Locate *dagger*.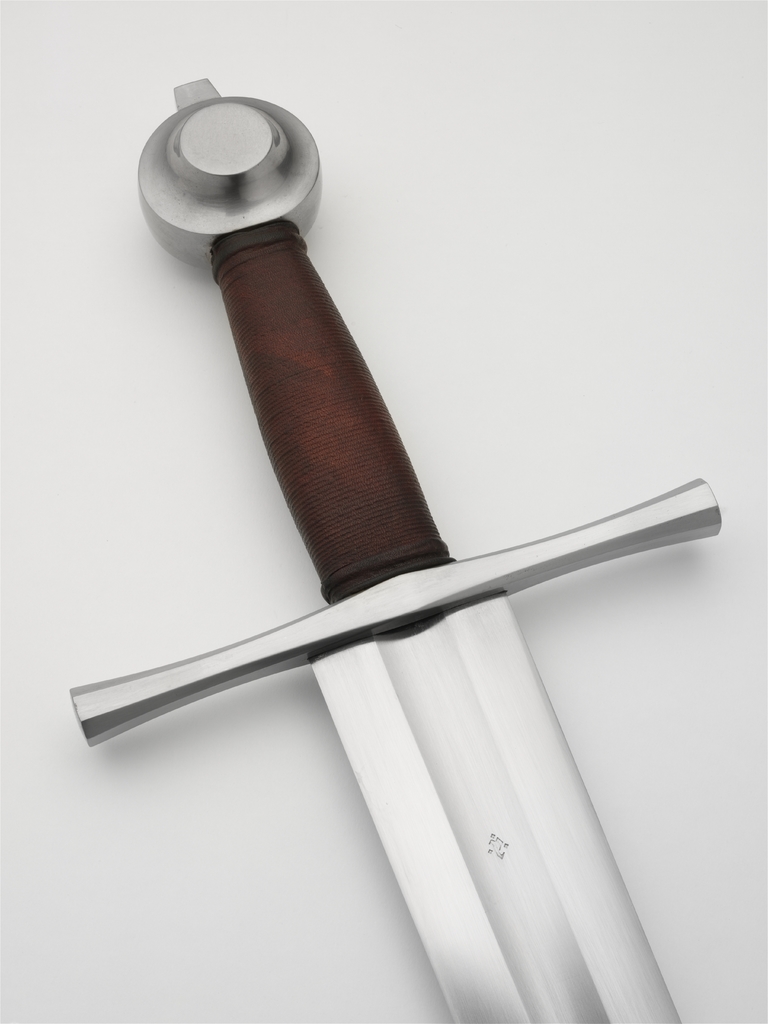
Bounding box: <bbox>79, 70, 721, 1023</bbox>.
